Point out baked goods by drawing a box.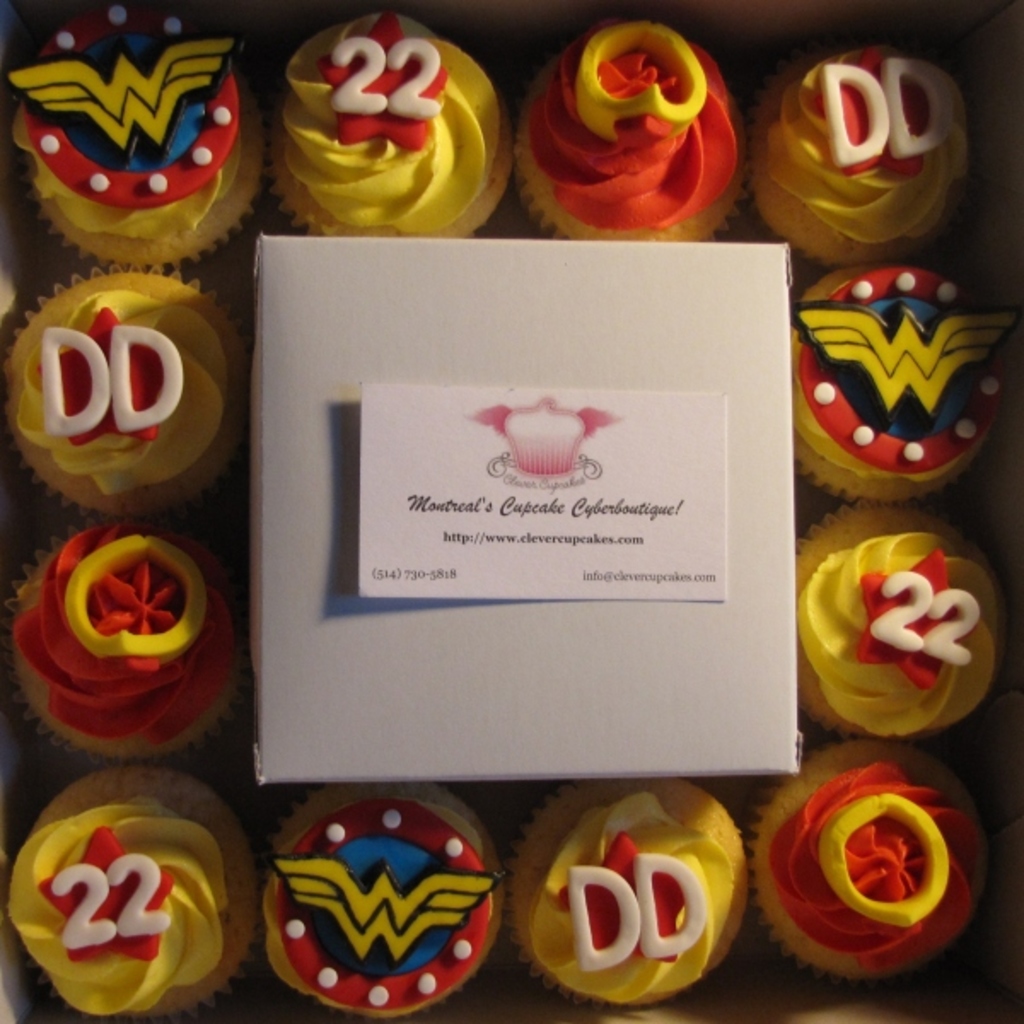
x1=788 y1=247 x2=1010 y2=519.
